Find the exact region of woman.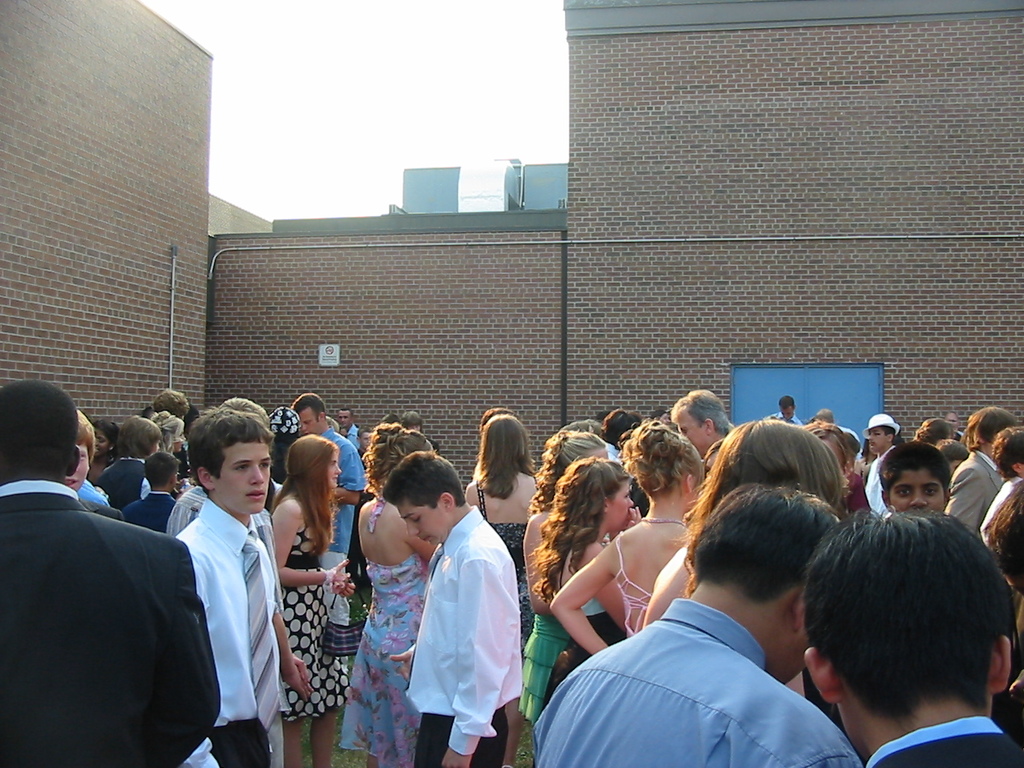
Exact region: {"left": 83, "top": 422, "right": 122, "bottom": 510}.
